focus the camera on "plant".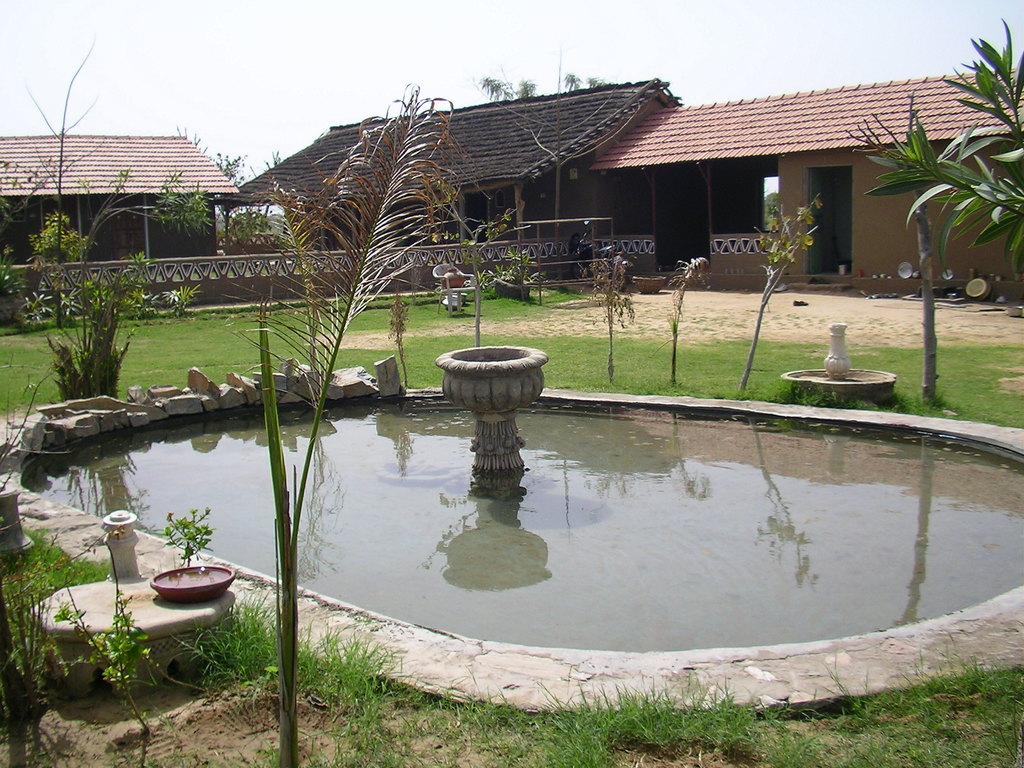
Focus region: left=172, top=589, right=301, bottom=695.
